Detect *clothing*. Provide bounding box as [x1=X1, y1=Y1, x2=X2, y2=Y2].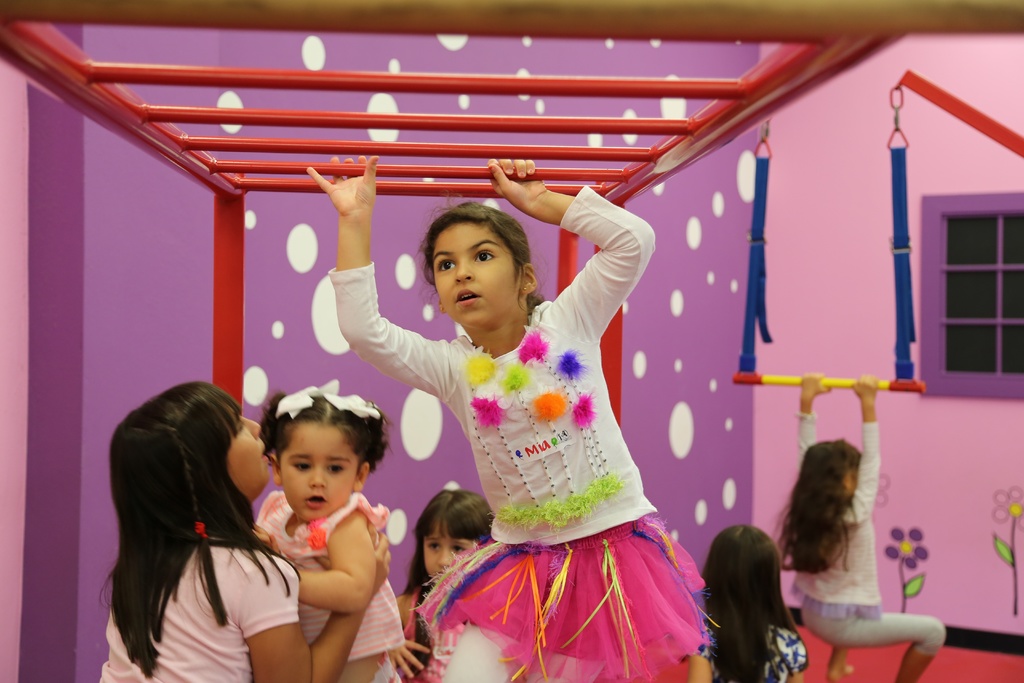
[x1=787, y1=409, x2=955, y2=678].
